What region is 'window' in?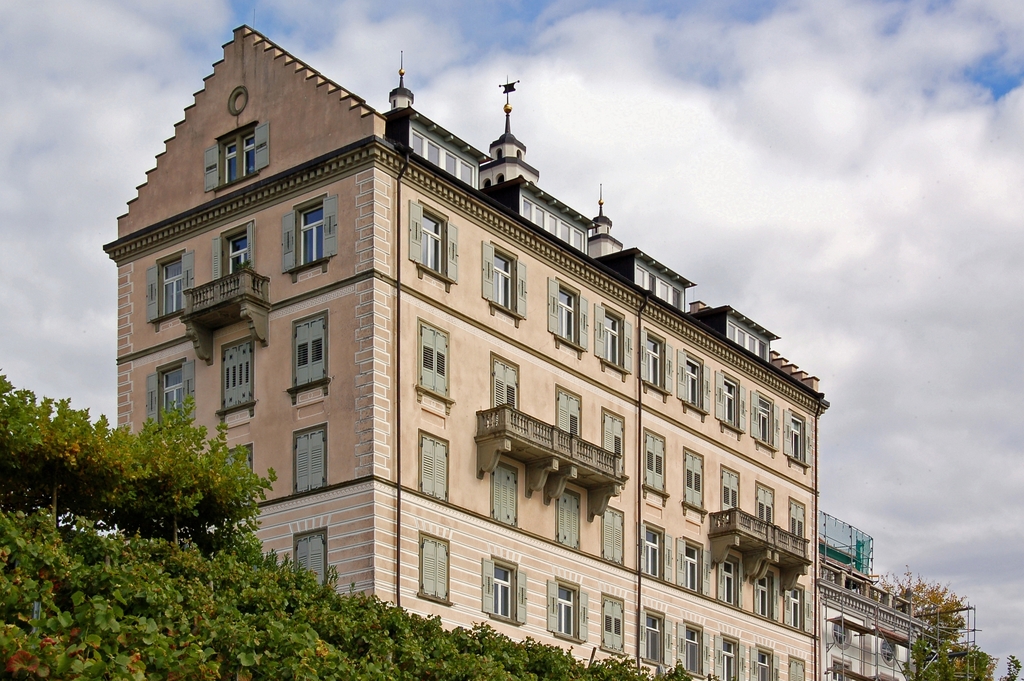
bbox=[683, 448, 706, 518].
